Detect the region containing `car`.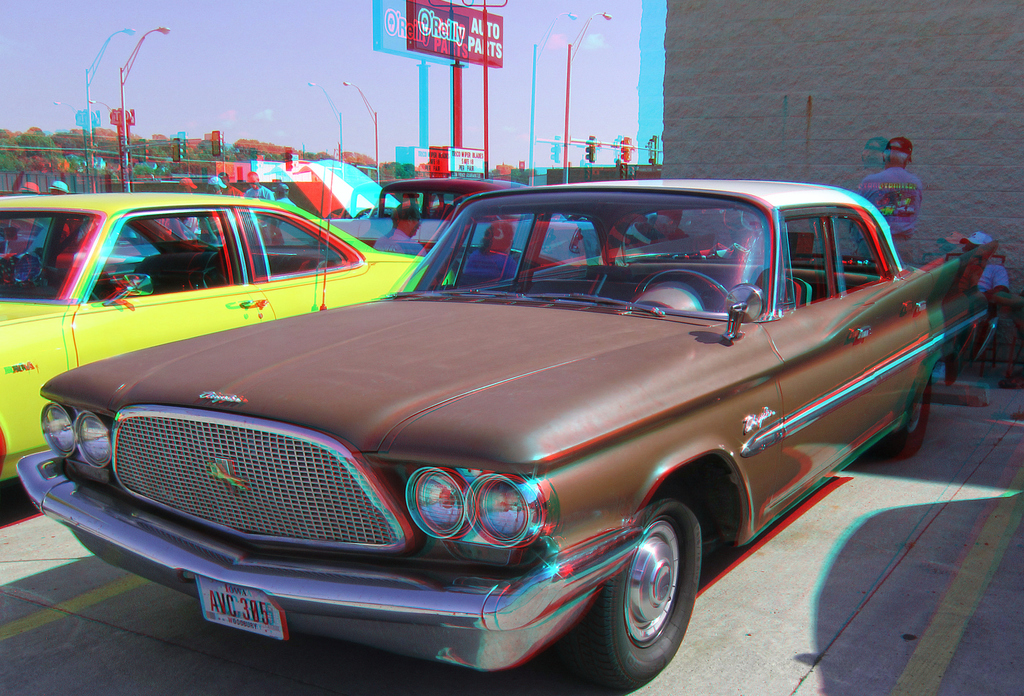
BBox(1, 188, 455, 490).
